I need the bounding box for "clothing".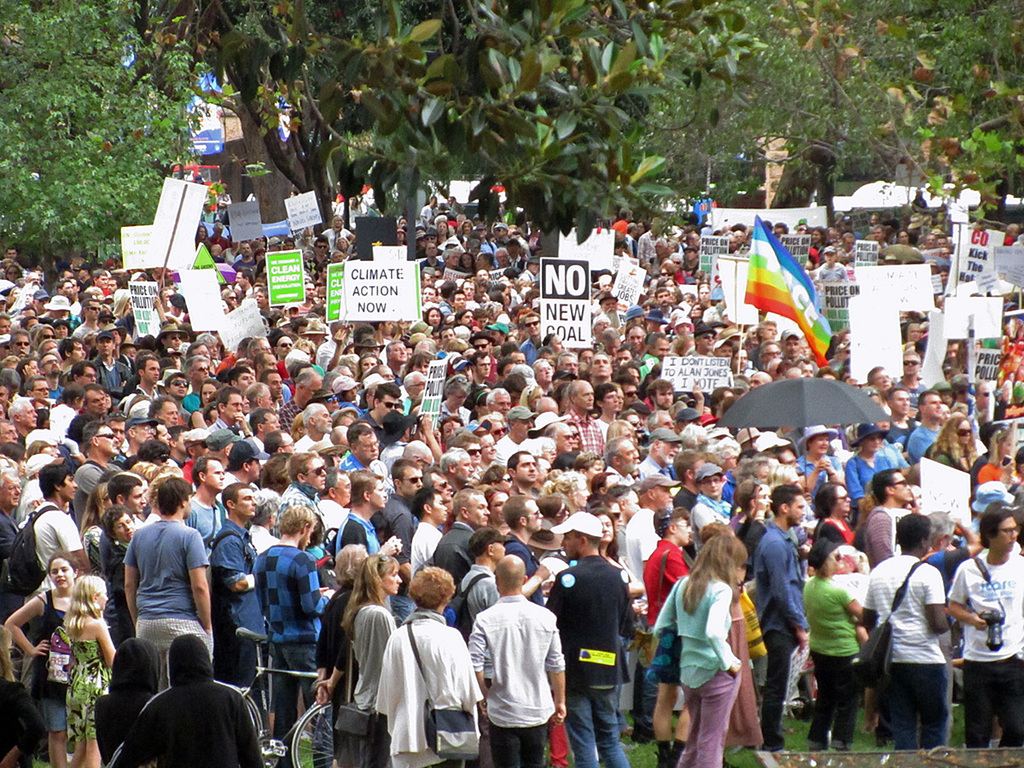
Here it is: BBox(80, 315, 101, 340).
